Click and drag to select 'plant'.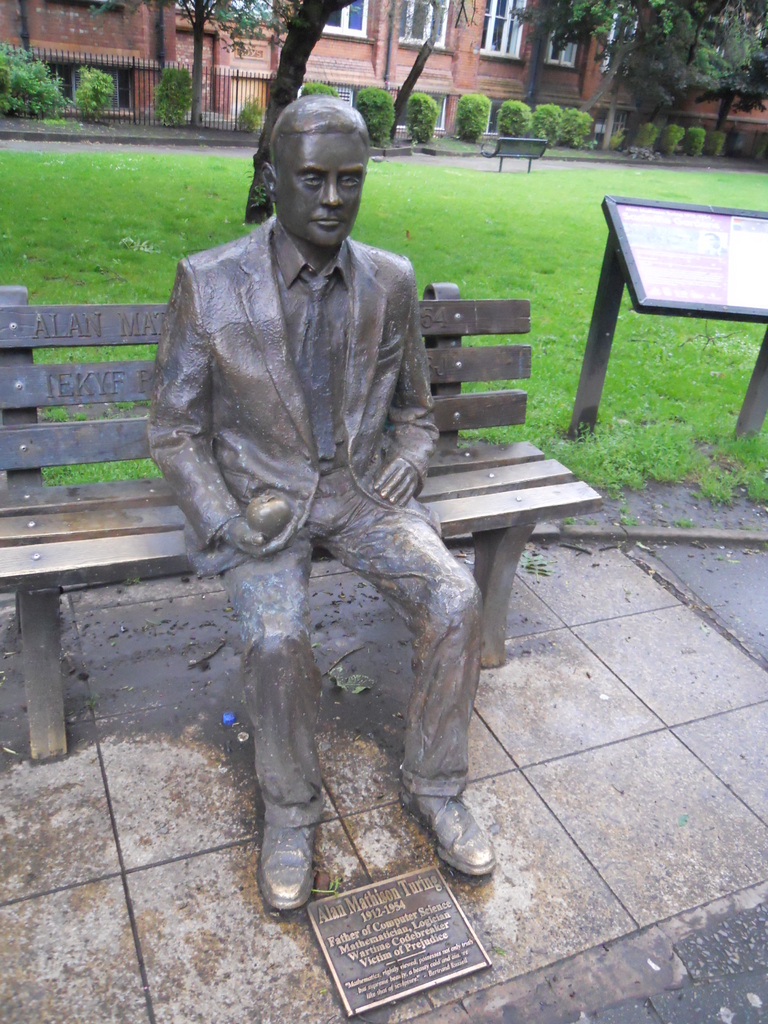
Selection: l=707, t=125, r=726, b=150.
